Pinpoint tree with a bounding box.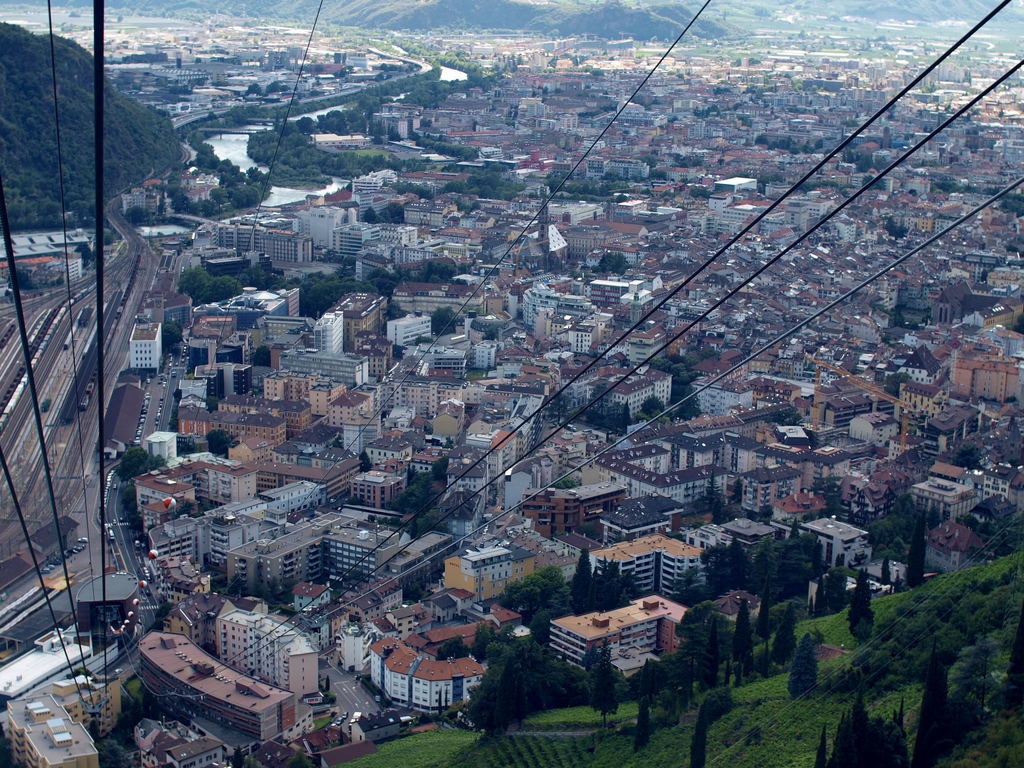
select_region(368, 65, 441, 95).
